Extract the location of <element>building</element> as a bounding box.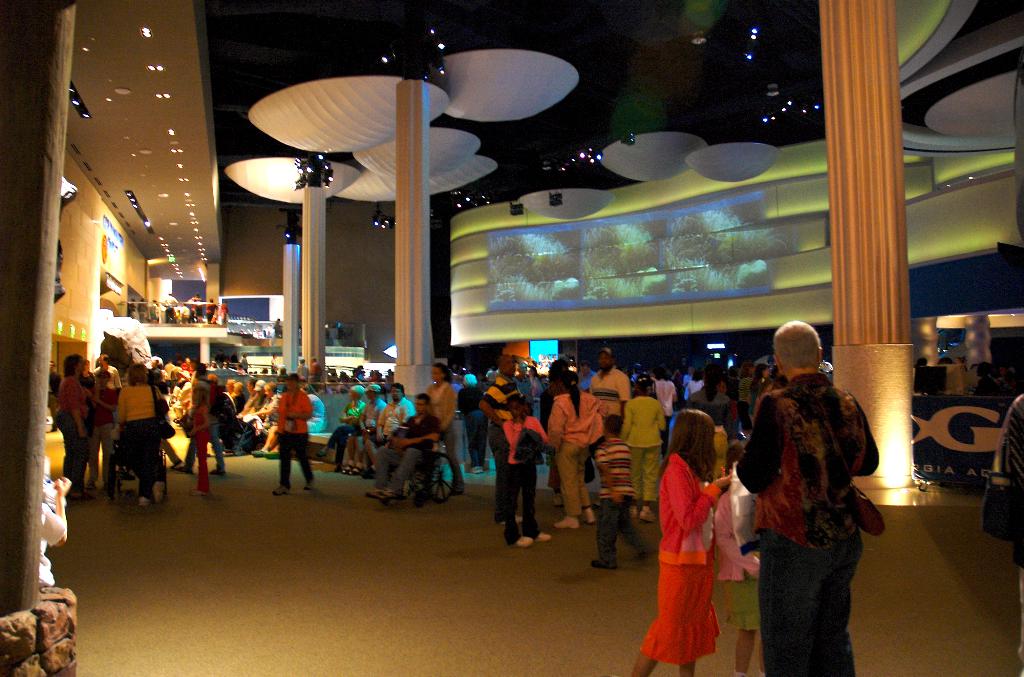
[x1=0, y1=1, x2=1023, y2=676].
